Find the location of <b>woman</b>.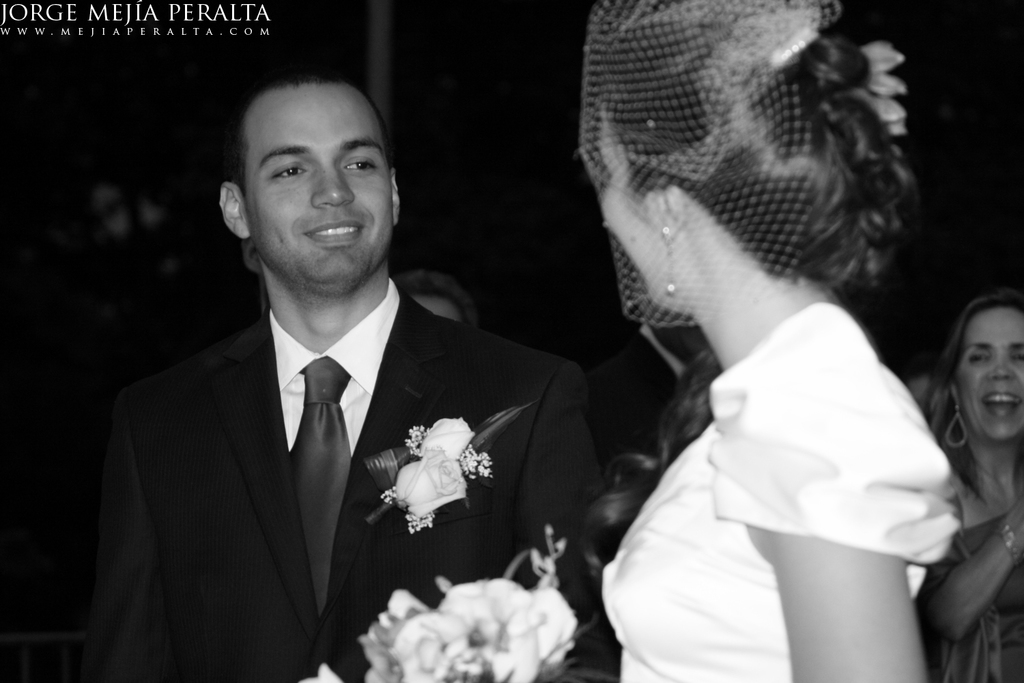
Location: select_region(545, 23, 990, 681).
